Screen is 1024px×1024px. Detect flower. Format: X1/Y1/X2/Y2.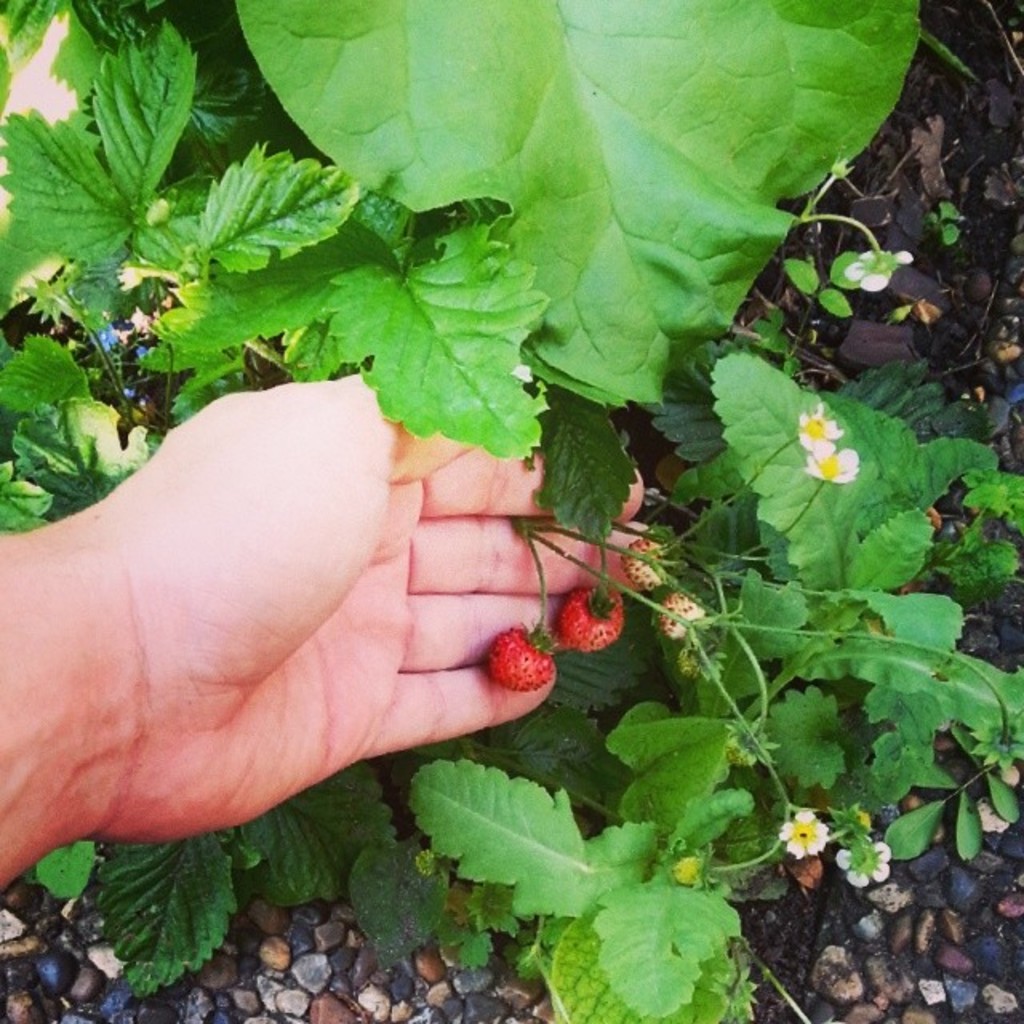
779/810/827/850.
